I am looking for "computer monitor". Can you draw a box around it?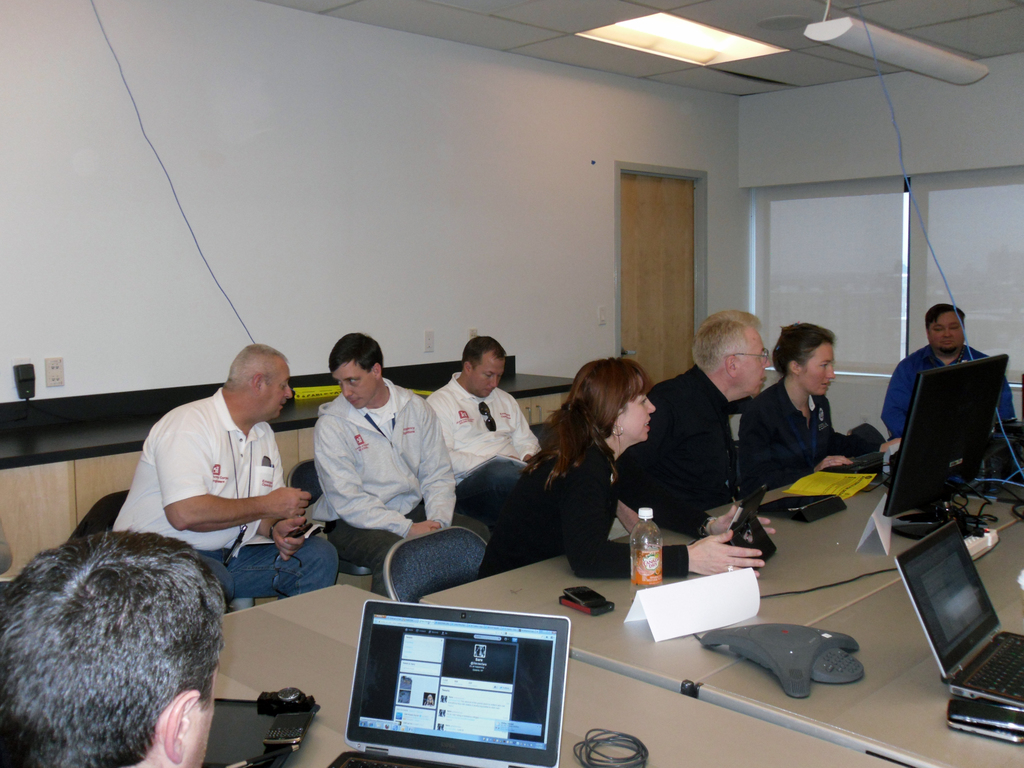
Sure, the bounding box is left=879, top=351, right=1007, bottom=537.
